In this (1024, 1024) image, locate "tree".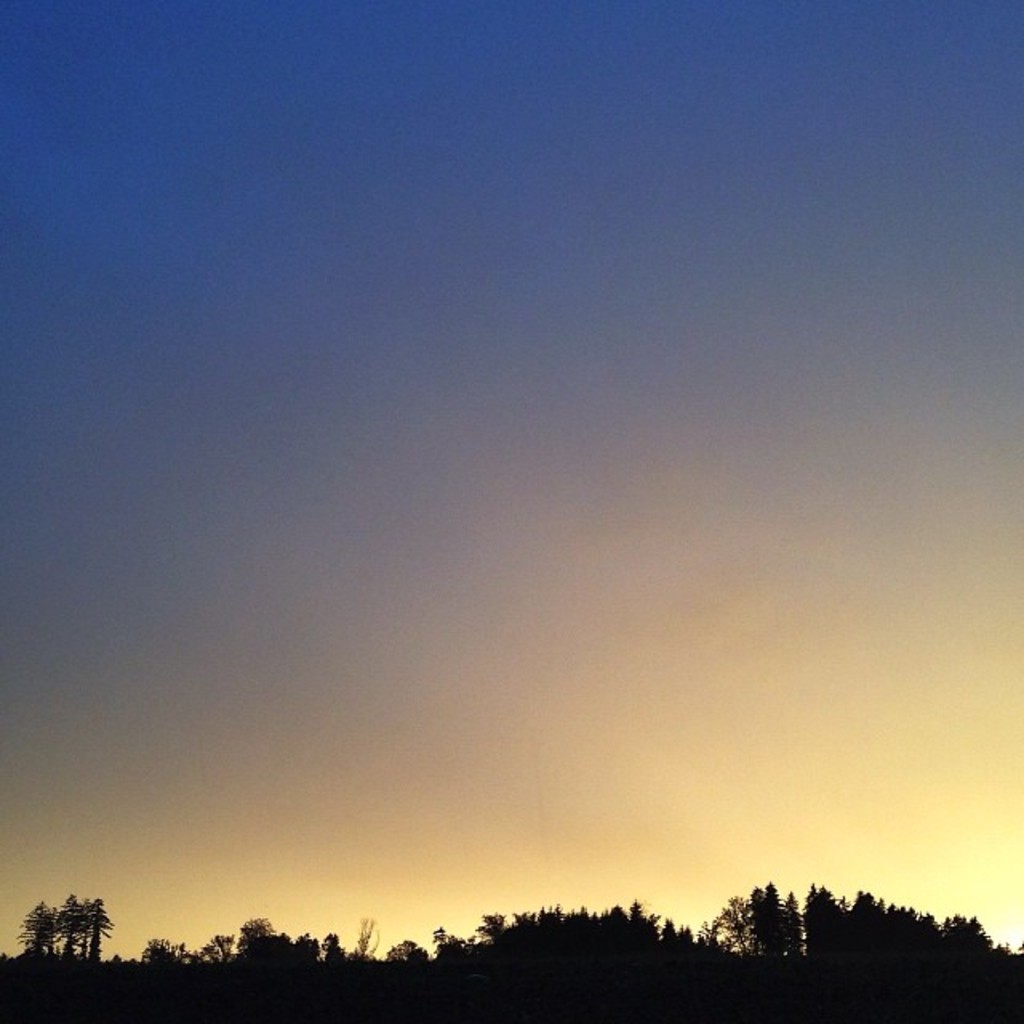
Bounding box: 477 904 520 950.
